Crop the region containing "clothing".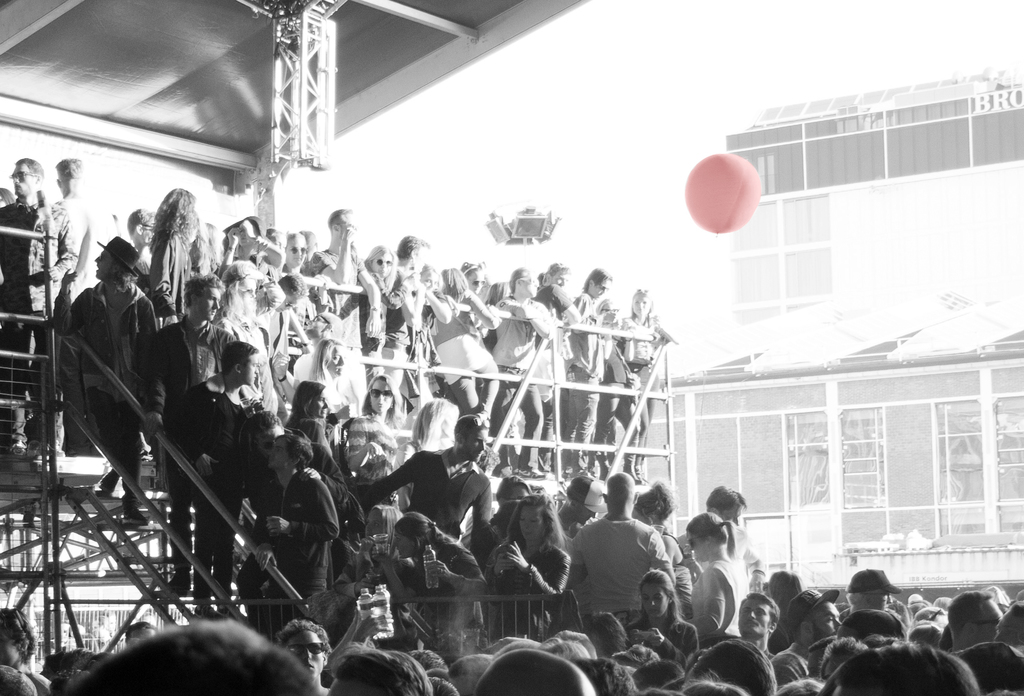
Crop region: <region>255, 311, 294, 410</region>.
